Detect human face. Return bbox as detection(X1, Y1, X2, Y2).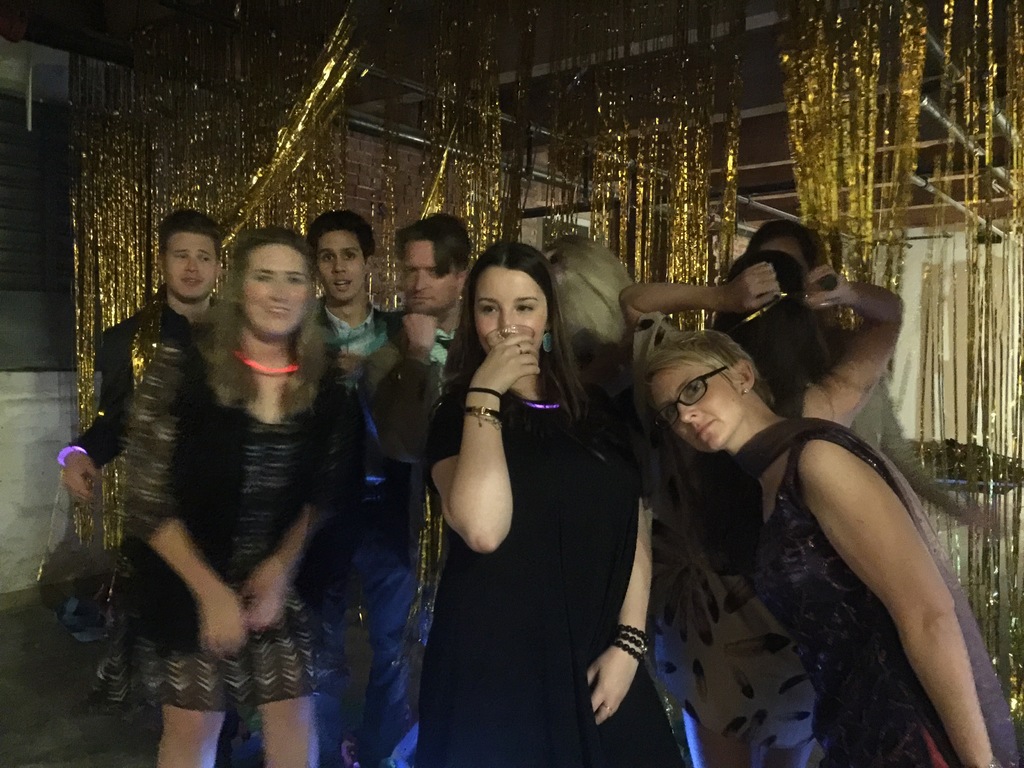
detection(651, 358, 743, 456).
